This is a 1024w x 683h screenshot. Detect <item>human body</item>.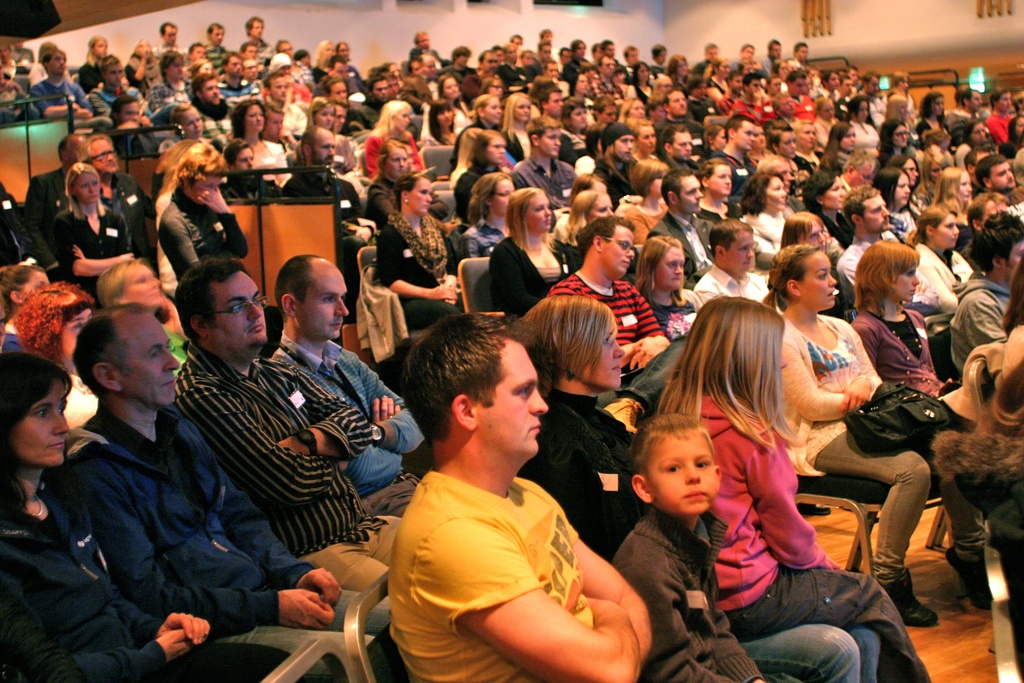
box(803, 208, 855, 247).
